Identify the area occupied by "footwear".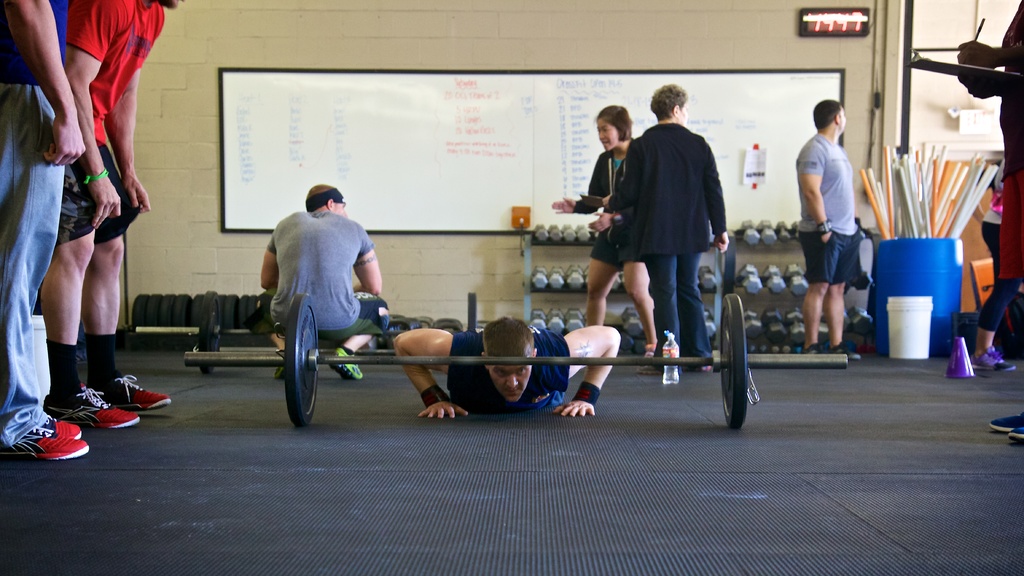
Area: select_region(109, 371, 166, 411).
